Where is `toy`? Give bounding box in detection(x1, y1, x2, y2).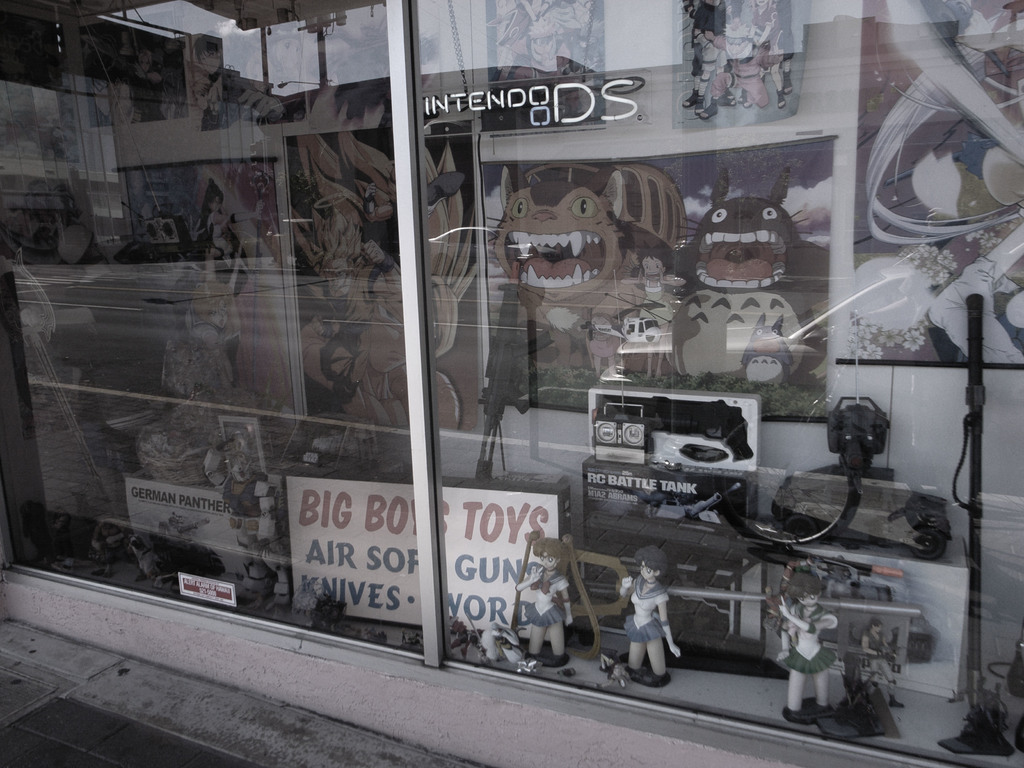
detection(764, 566, 845, 714).
